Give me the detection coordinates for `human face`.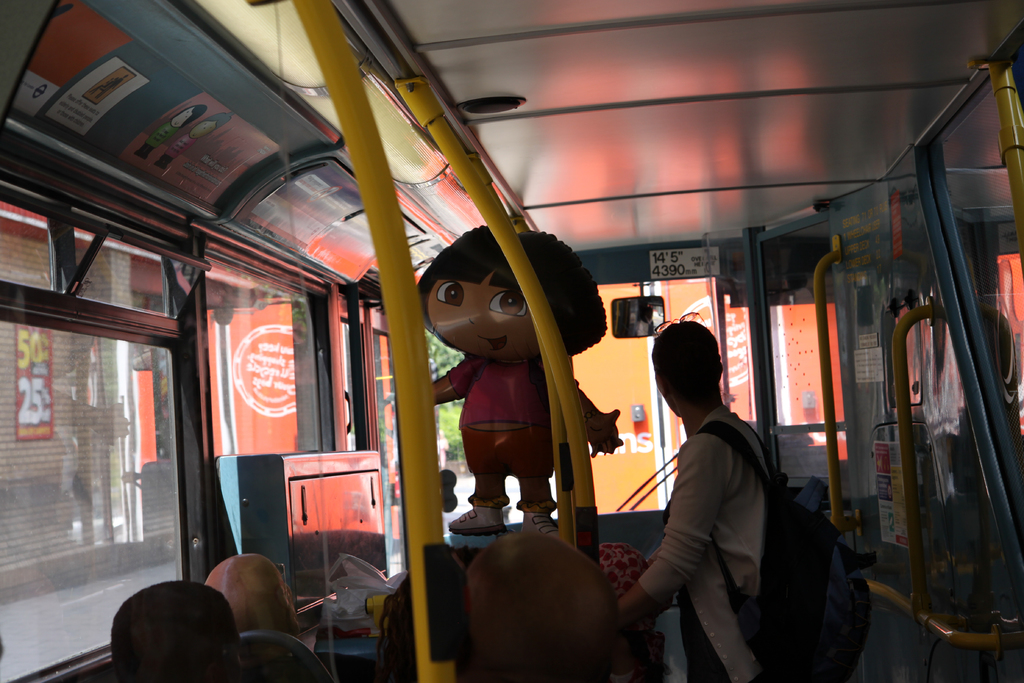
detection(424, 259, 537, 357).
